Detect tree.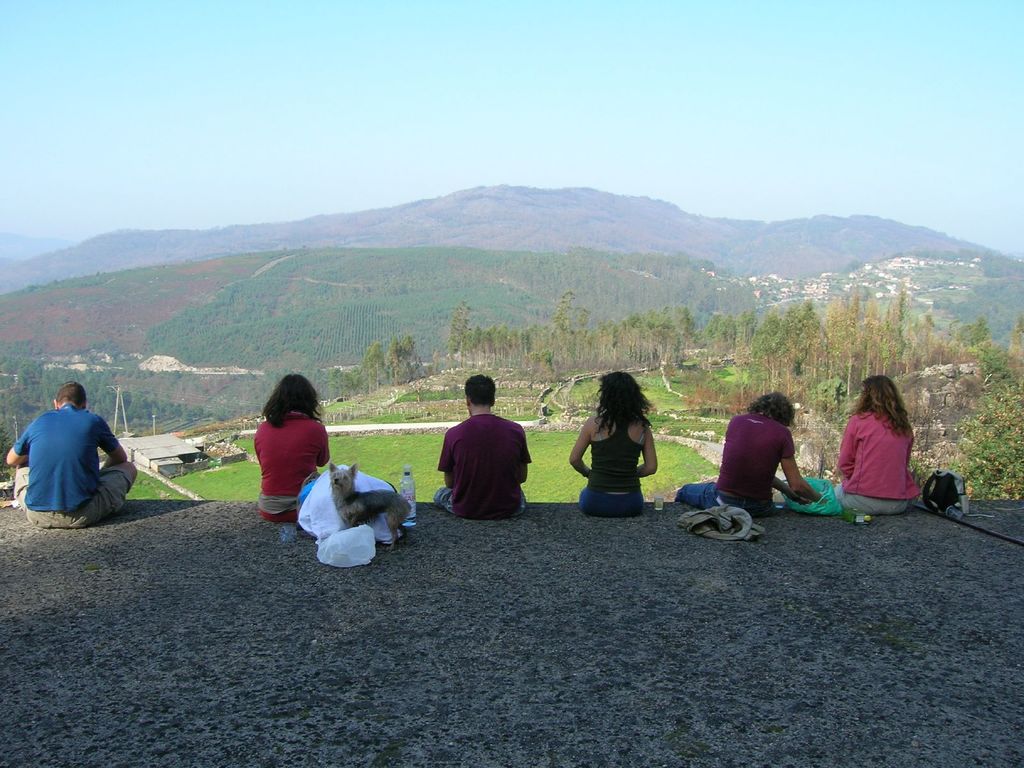
Detected at 947,391,1023,508.
